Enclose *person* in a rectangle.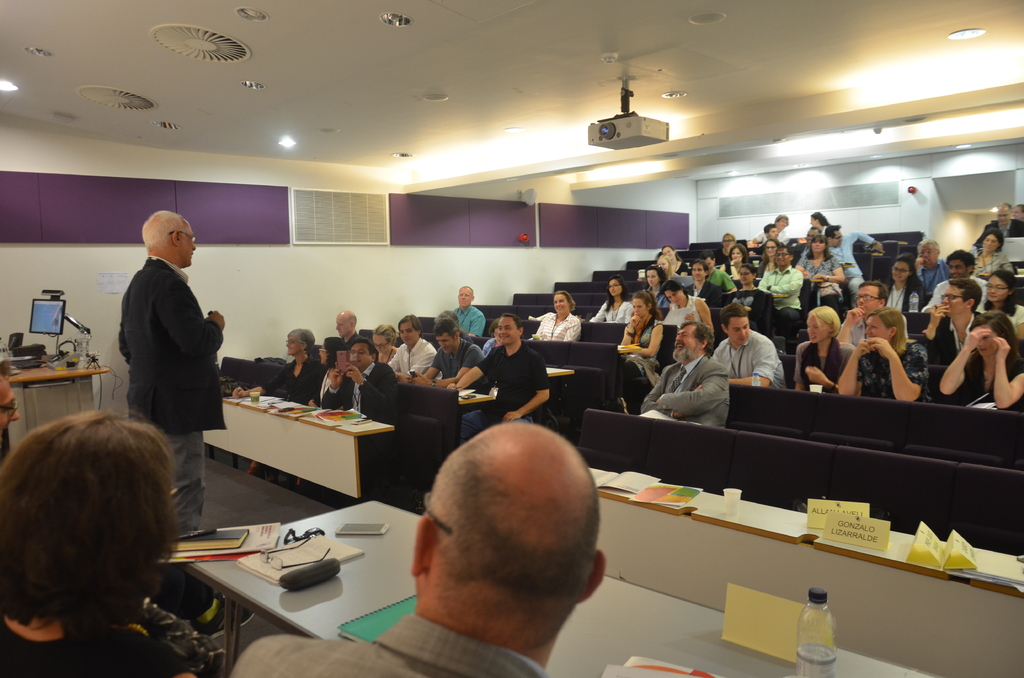
box=[325, 338, 408, 424].
